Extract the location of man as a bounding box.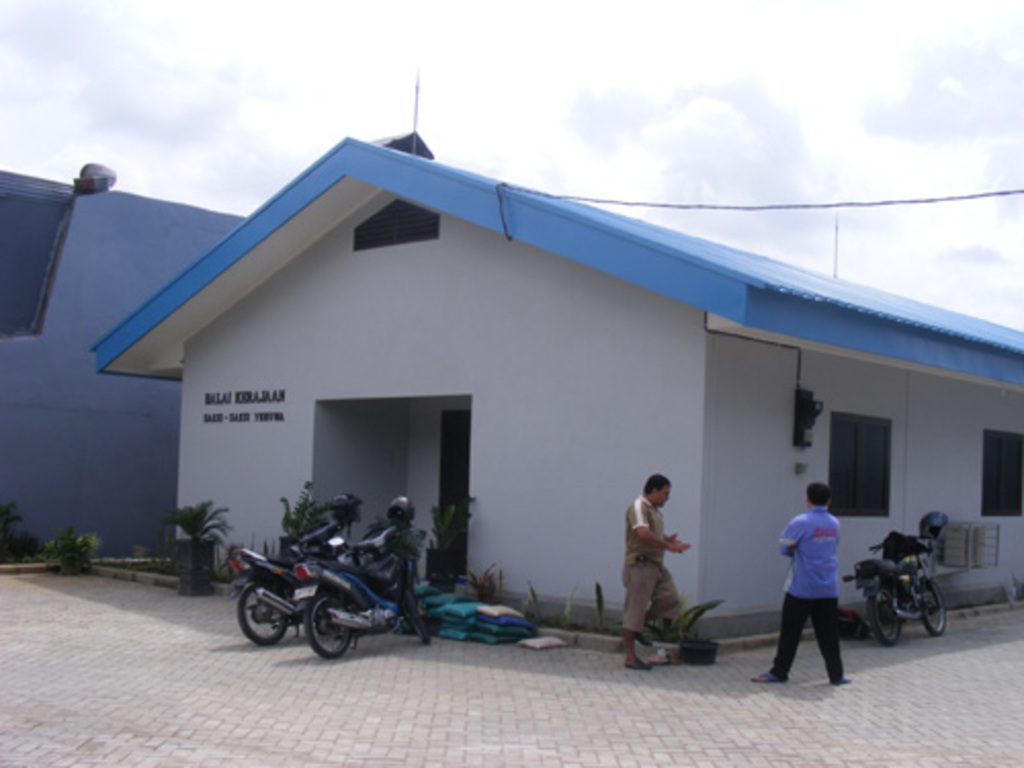
pyautogui.locateOnScreen(621, 475, 692, 674).
